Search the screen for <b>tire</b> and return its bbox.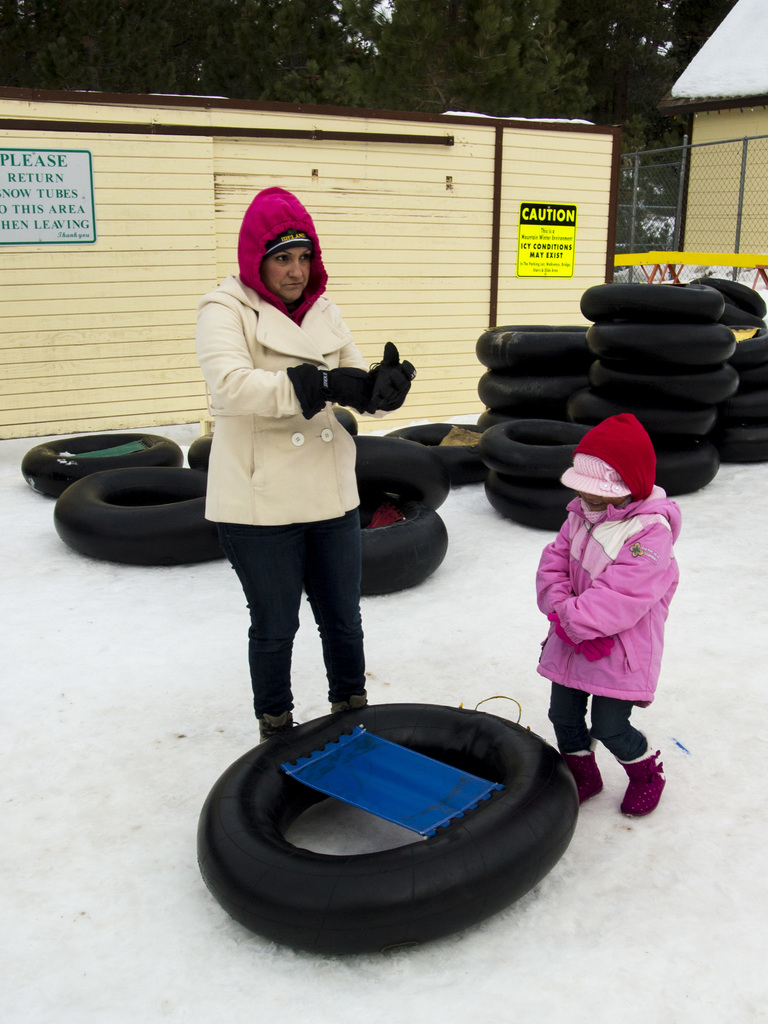
Found: bbox=[382, 421, 487, 483].
